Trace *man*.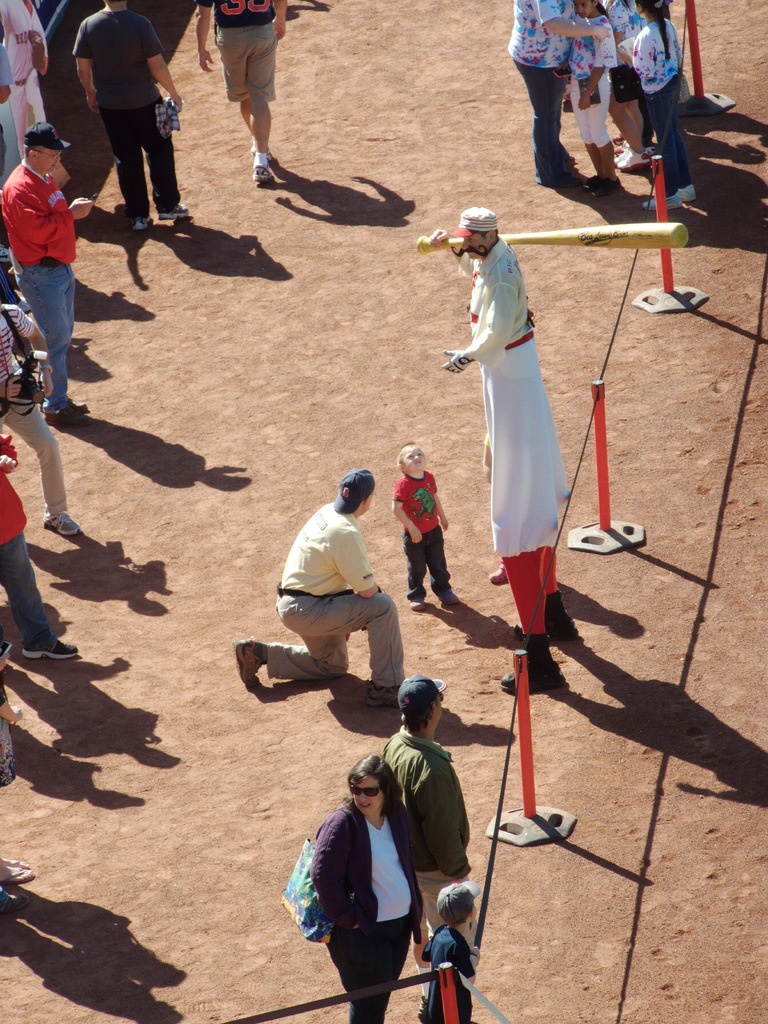
Traced to {"x1": 0, "y1": 118, "x2": 88, "y2": 421}.
